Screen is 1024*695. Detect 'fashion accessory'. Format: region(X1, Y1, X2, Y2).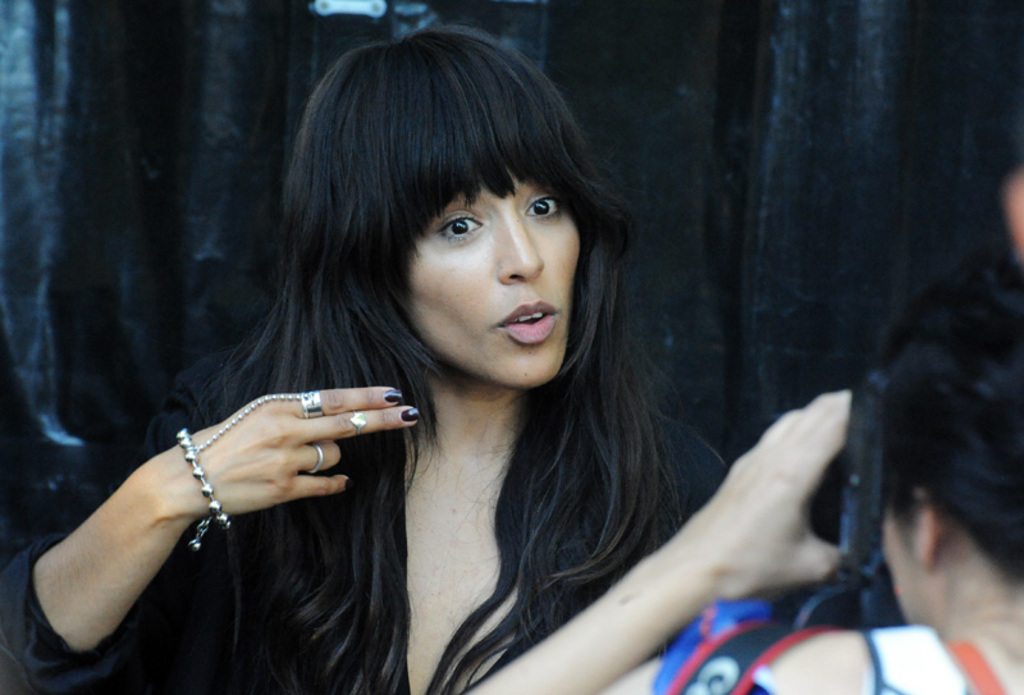
region(351, 413, 365, 436).
